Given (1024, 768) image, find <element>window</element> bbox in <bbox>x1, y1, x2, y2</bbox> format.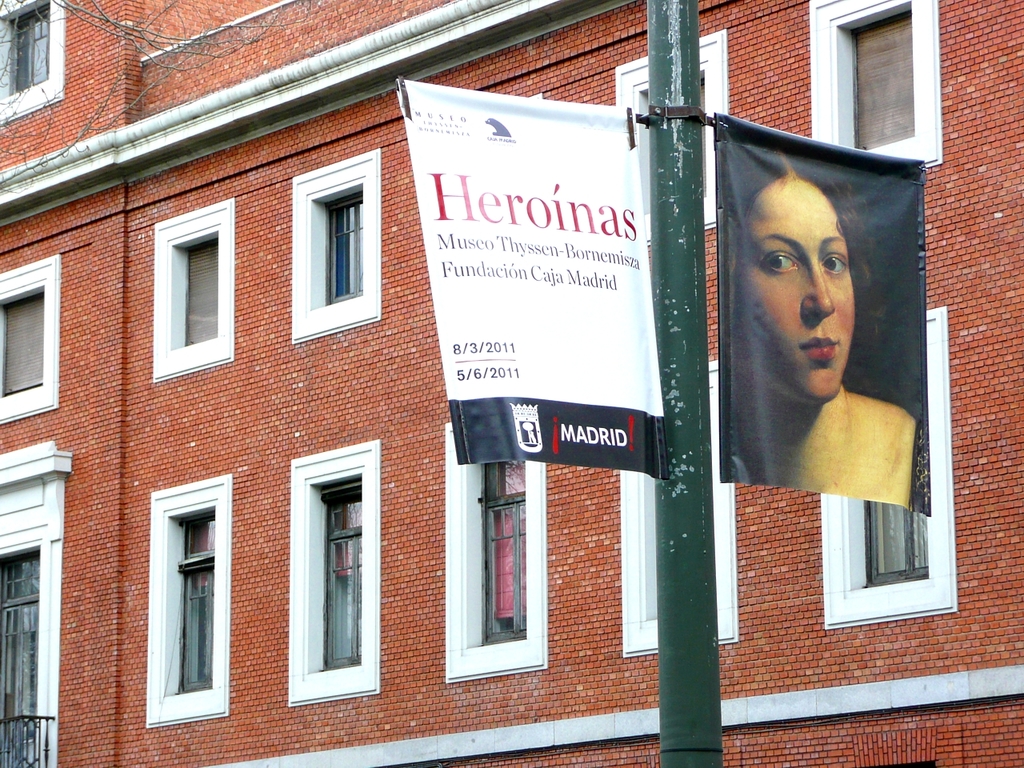
<bbox>171, 510, 221, 690</bbox>.
